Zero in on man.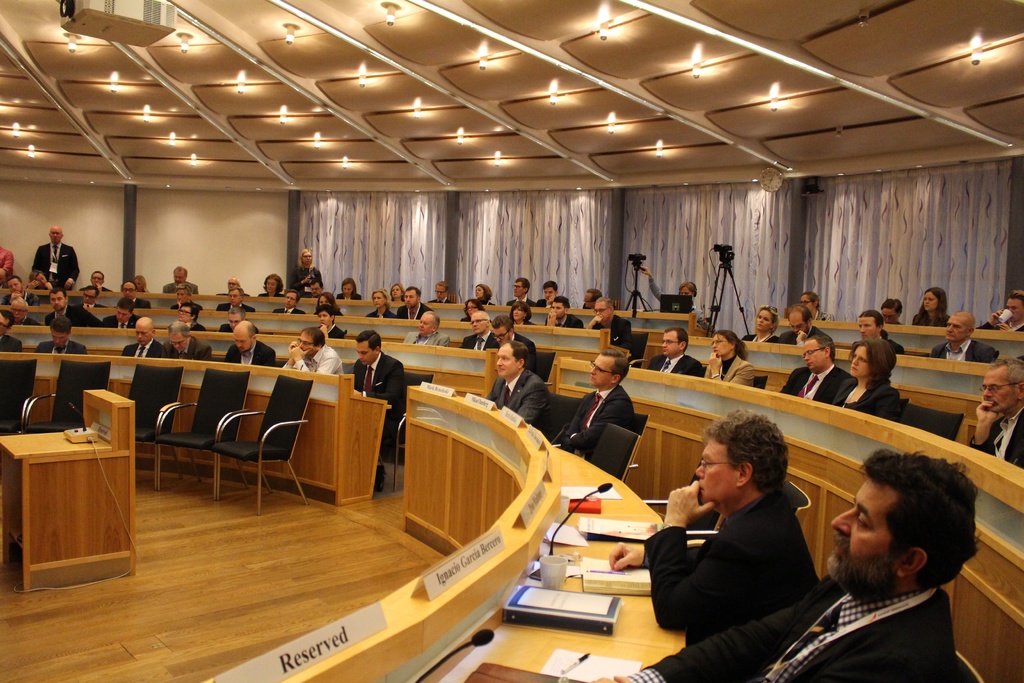
Zeroed in: pyautogui.locateOnScreen(216, 286, 252, 315).
